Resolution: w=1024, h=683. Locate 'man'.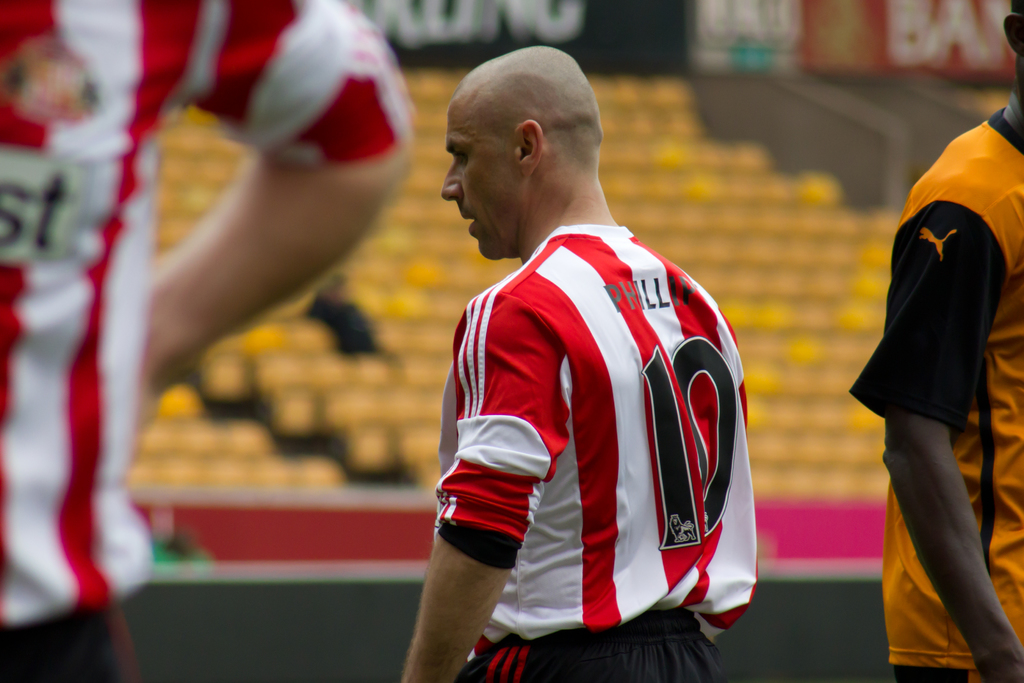
(left=0, top=0, right=417, bottom=682).
